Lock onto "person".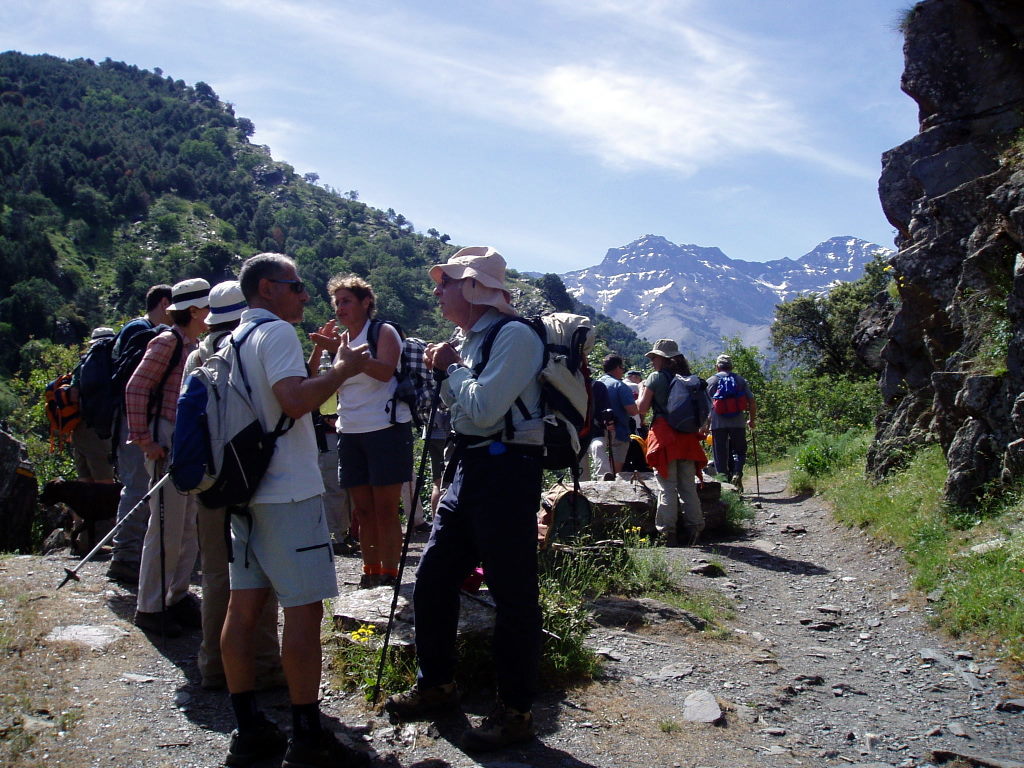
Locked: locate(417, 251, 546, 744).
